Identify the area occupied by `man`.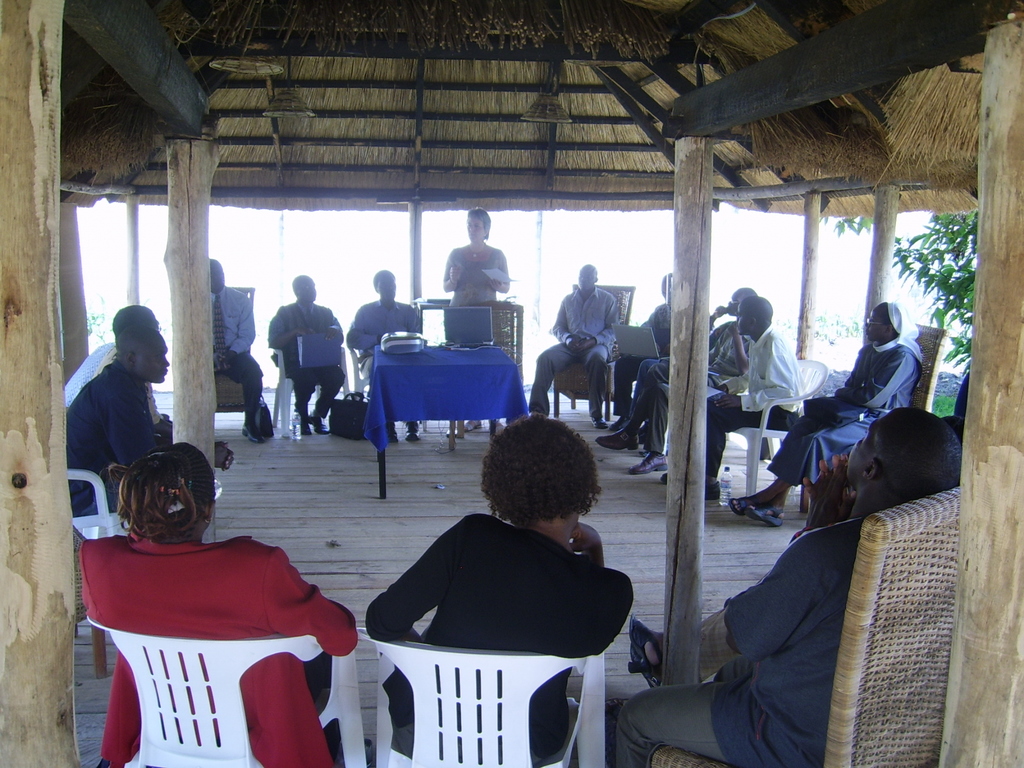
Area: bbox=(212, 256, 266, 444).
